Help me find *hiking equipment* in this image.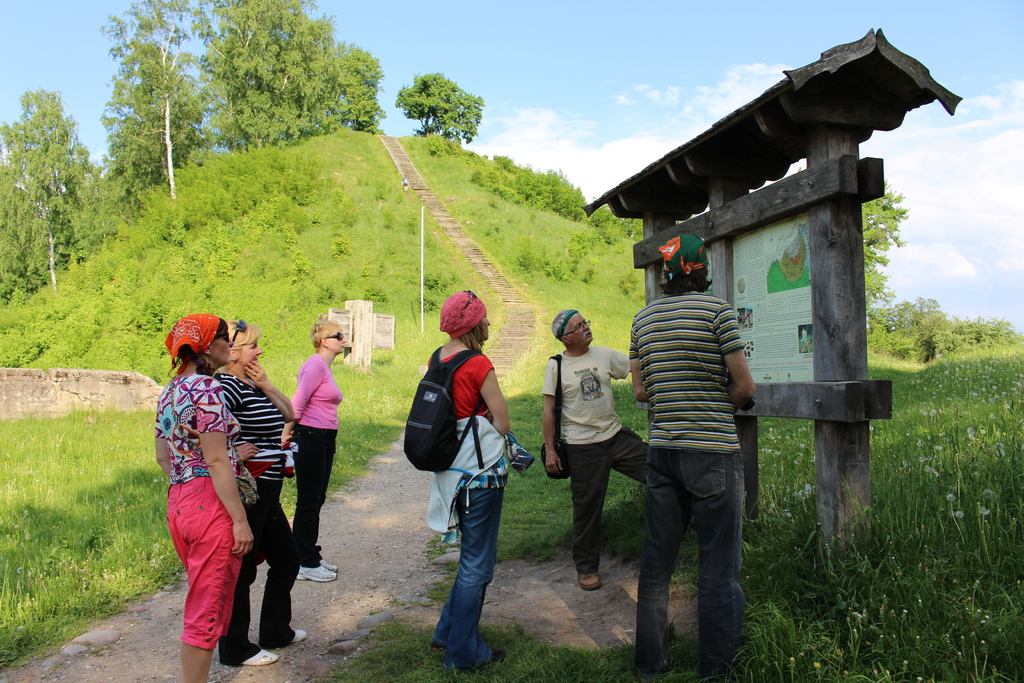
Found it: left=575, top=561, right=605, bottom=590.
